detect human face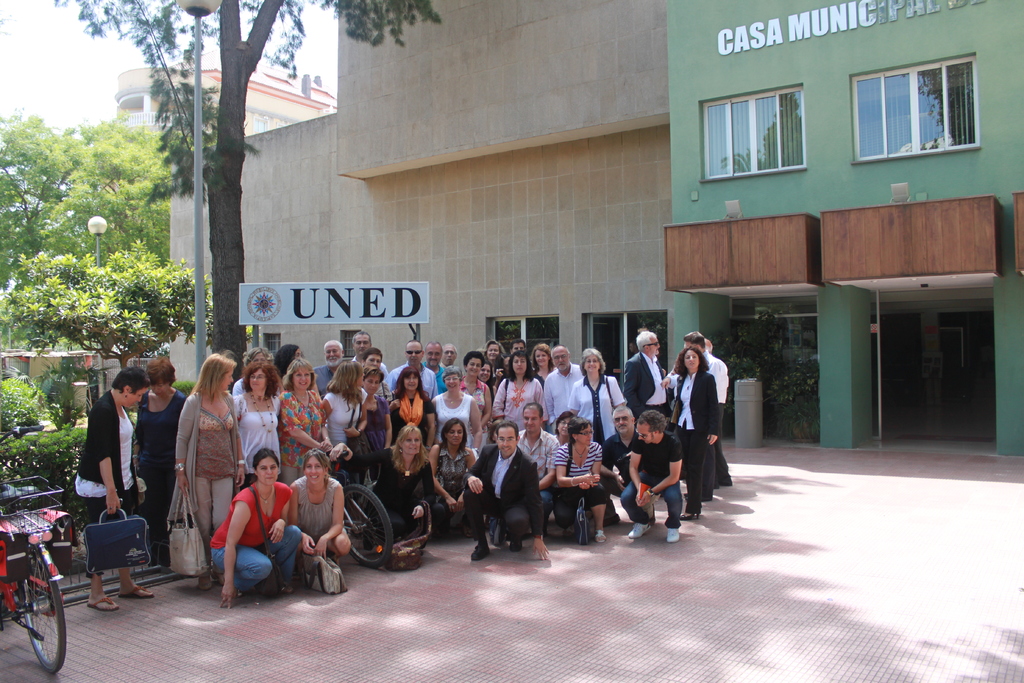
bbox=[148, 378, 171, 400]
